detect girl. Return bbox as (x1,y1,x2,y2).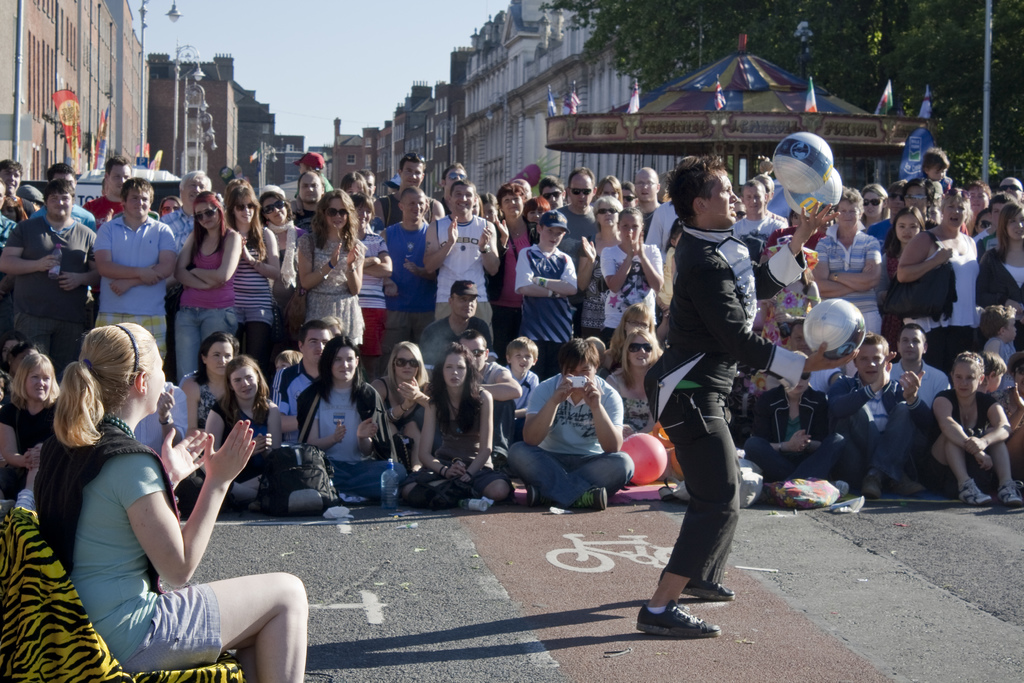
(180,330,241,438).
